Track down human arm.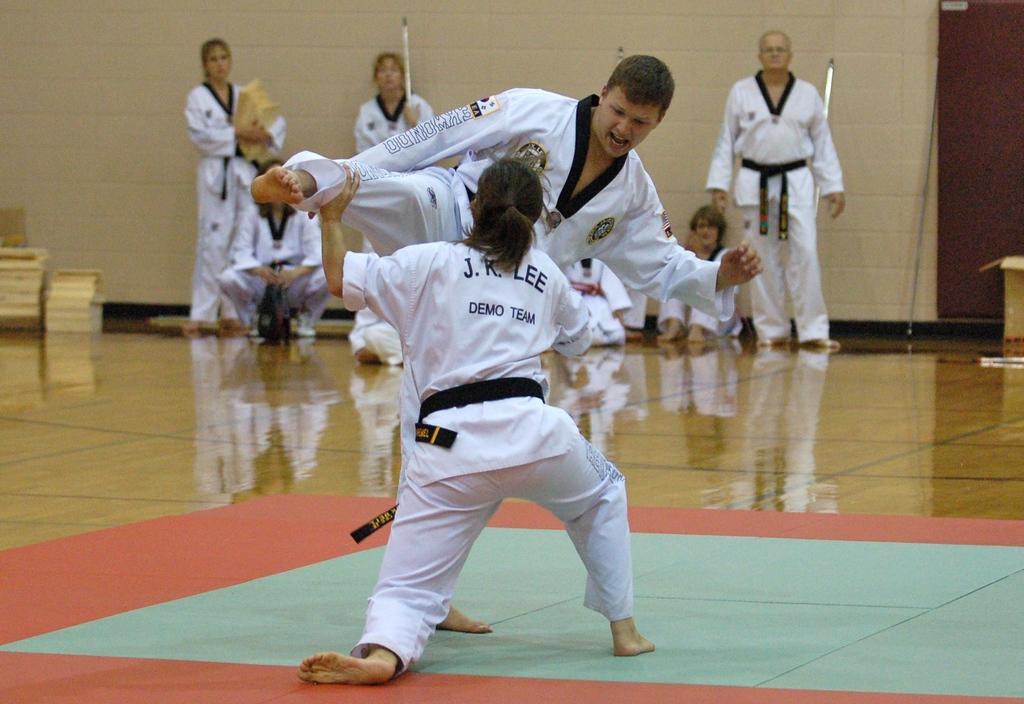
Tracked to 700, 74, 742, 218.
